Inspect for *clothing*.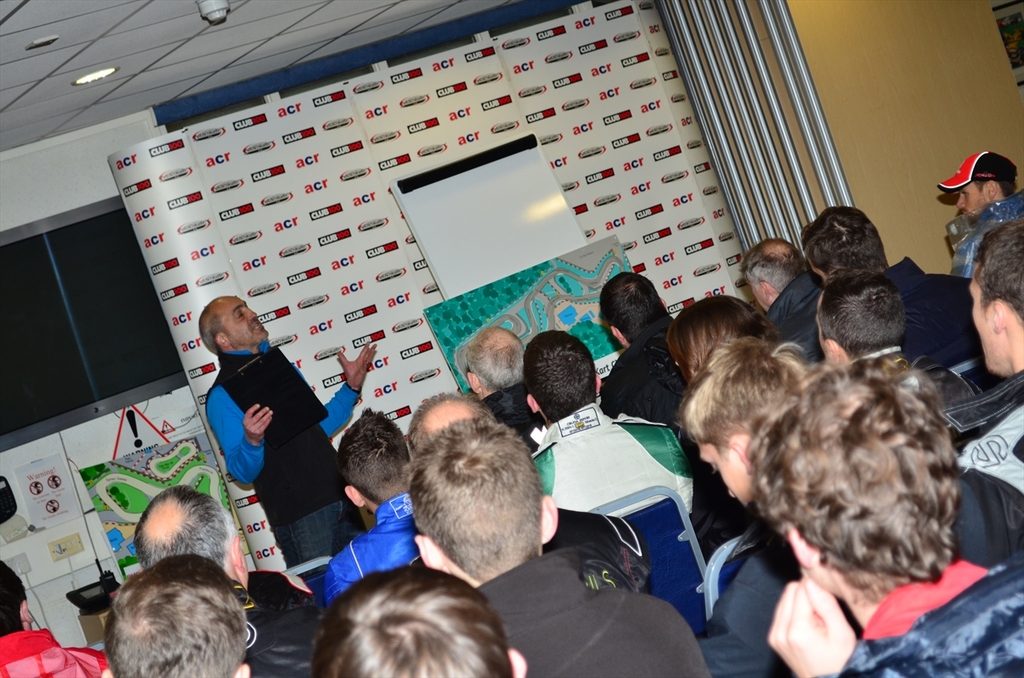
Inspection: BBox(882, 256, 988, 381).
